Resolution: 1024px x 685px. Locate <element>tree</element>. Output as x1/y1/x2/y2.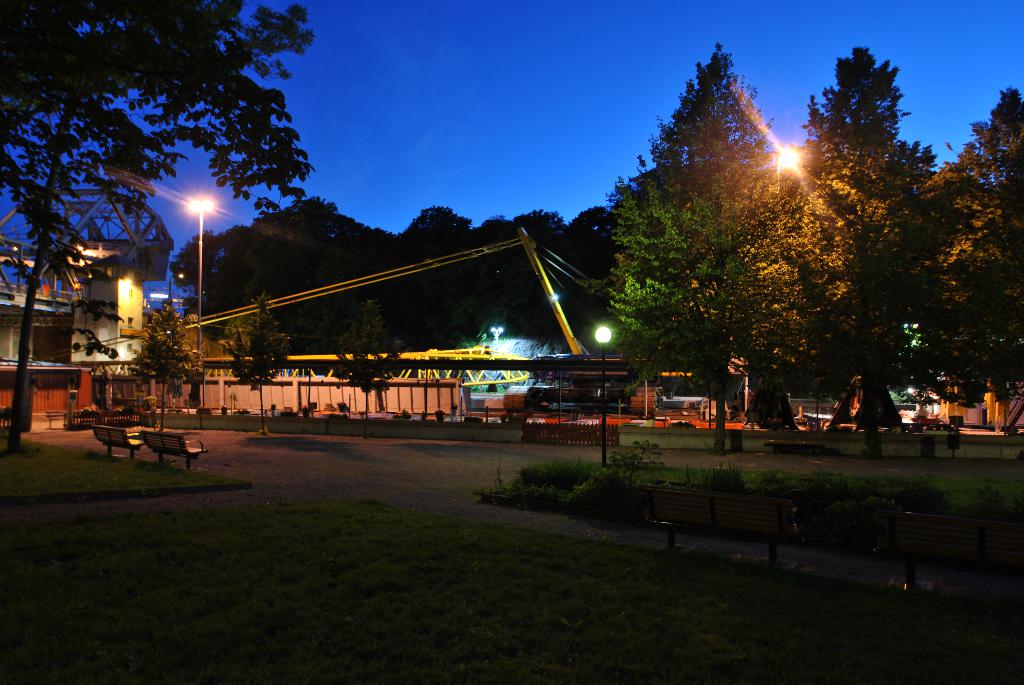
918/85/1023/437.
